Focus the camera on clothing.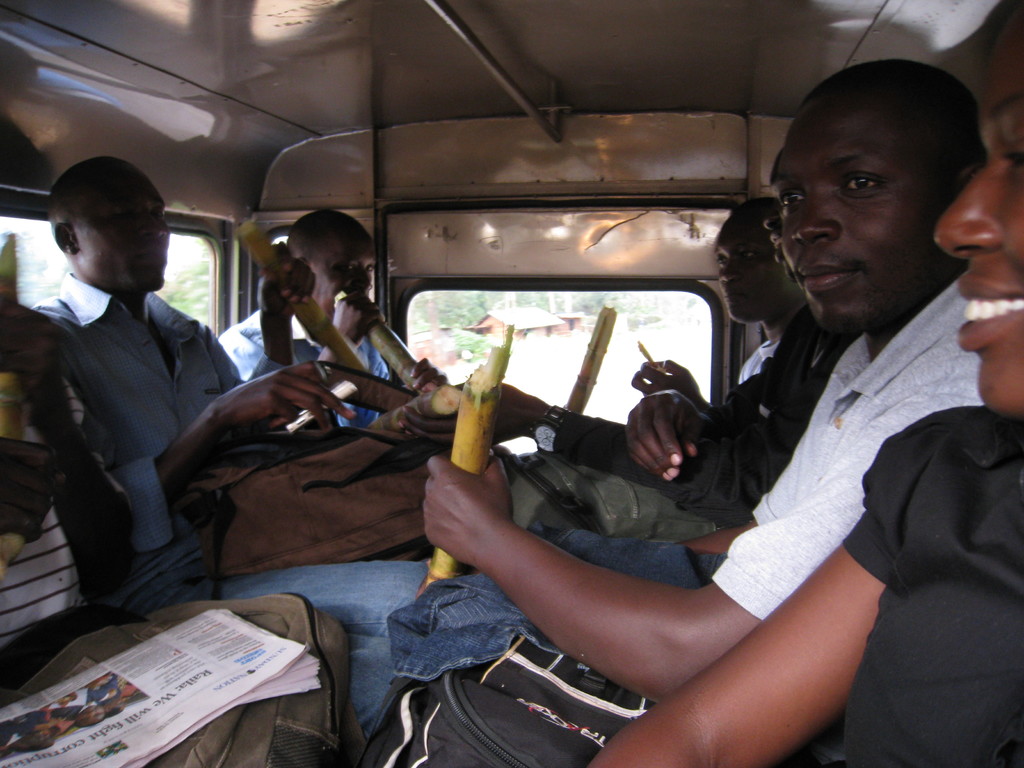
Focus region: BBox(210, 301, 412, 431).
